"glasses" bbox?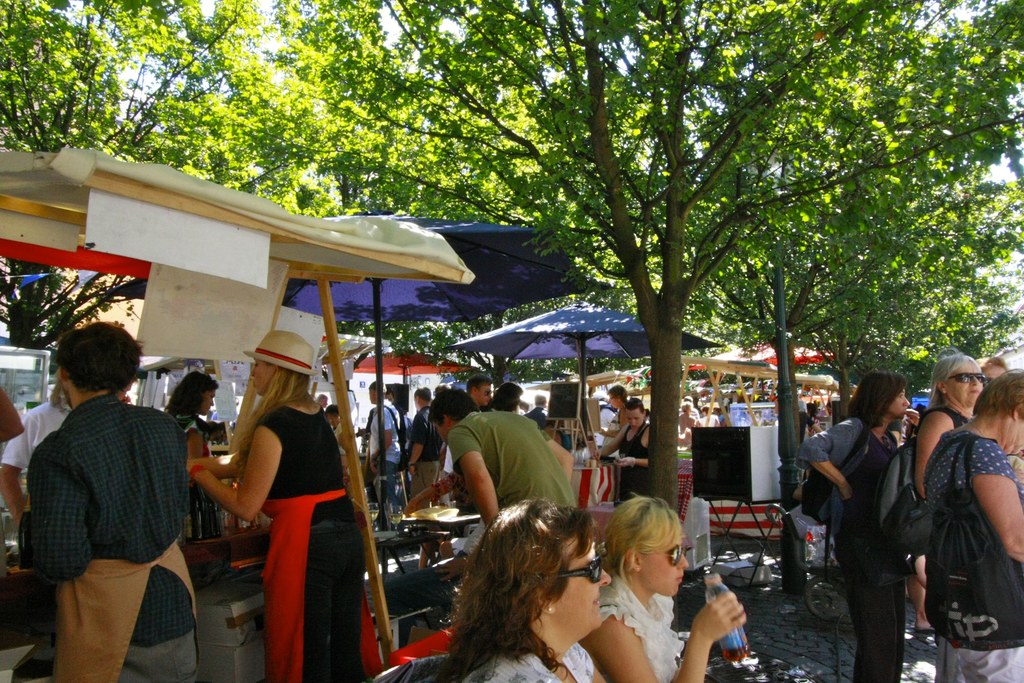
Rect(941, 371, 986, 387)
